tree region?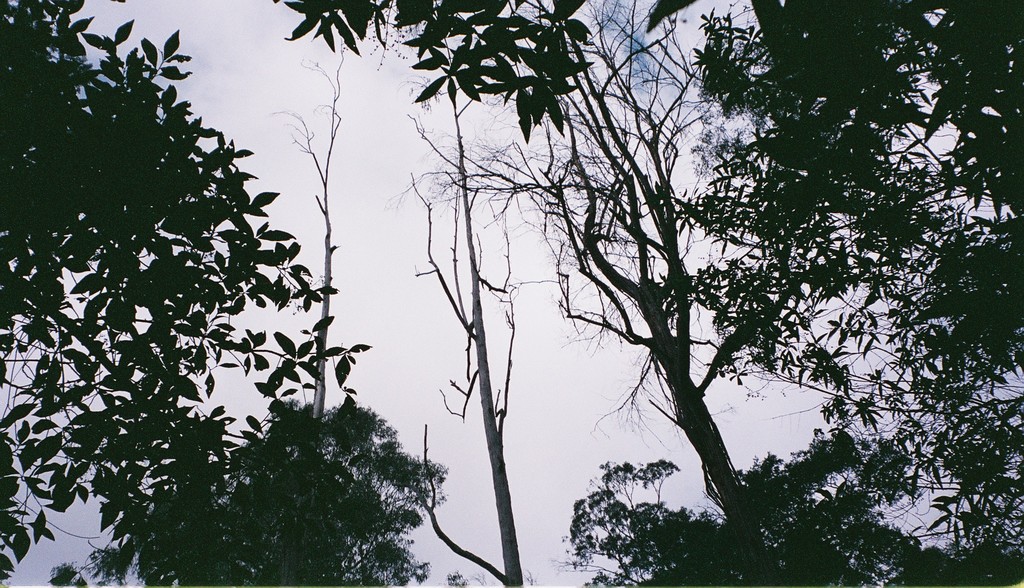
493/0/783/587
